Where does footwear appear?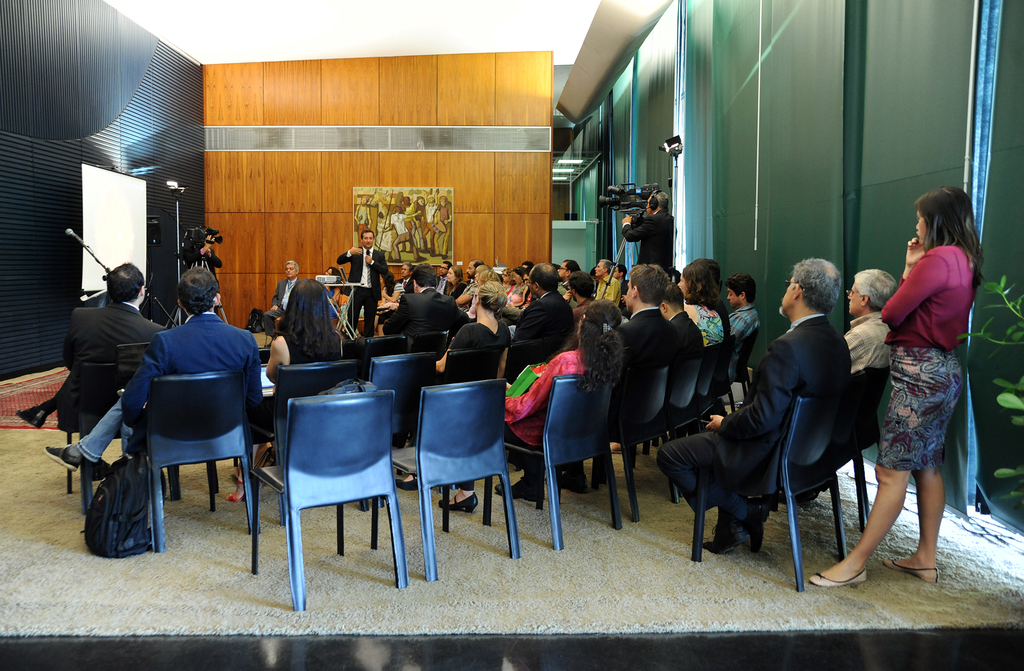
Appears at <box>739,496,771,551</box>.
